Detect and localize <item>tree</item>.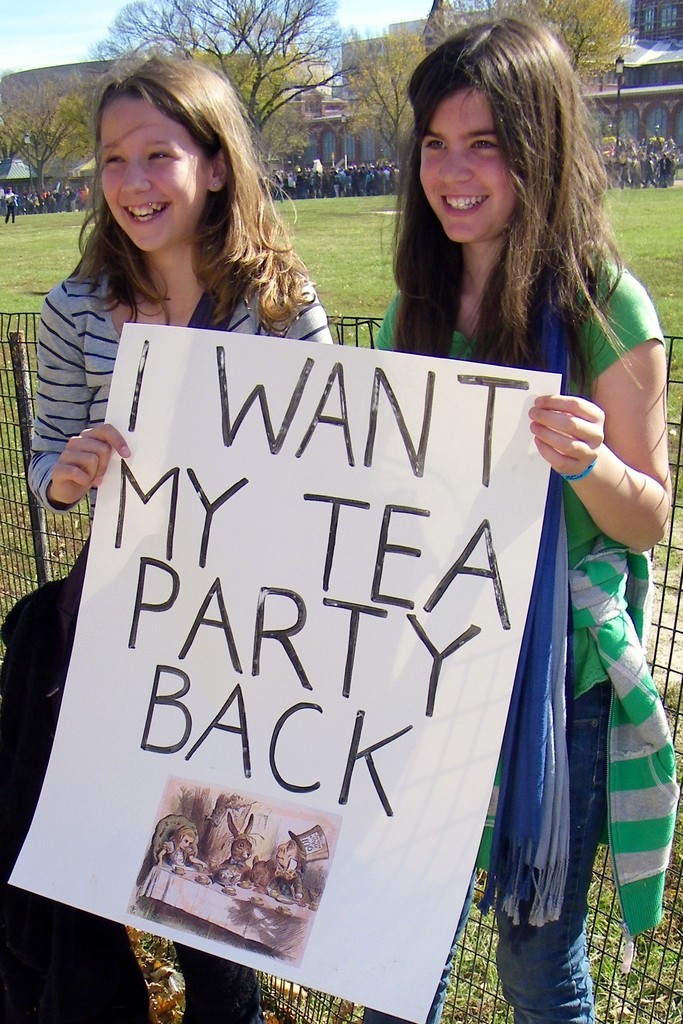
Localized at region(44, 0, 321, 195).
